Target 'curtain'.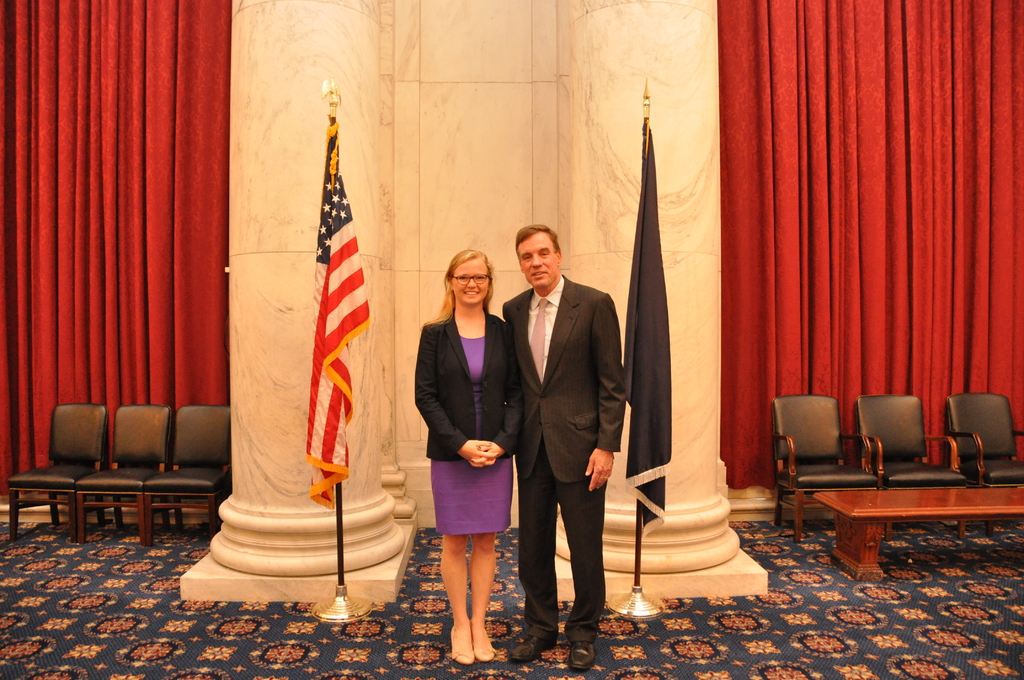
Target region: 721 2 1023 483.
